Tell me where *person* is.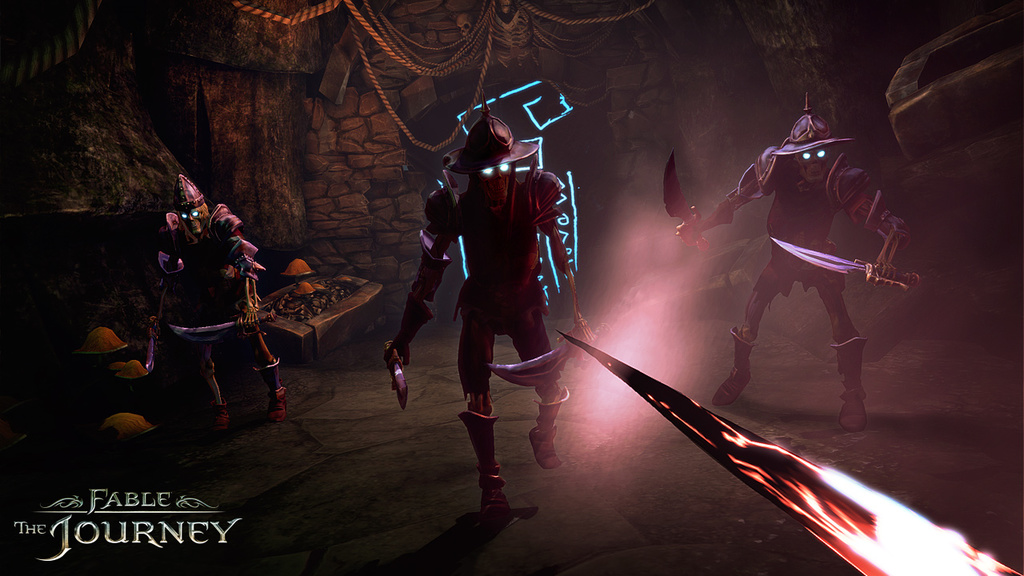
*person* is at {"x1": 125, "y1": 168, "x2": 283, "y2": 428}.
